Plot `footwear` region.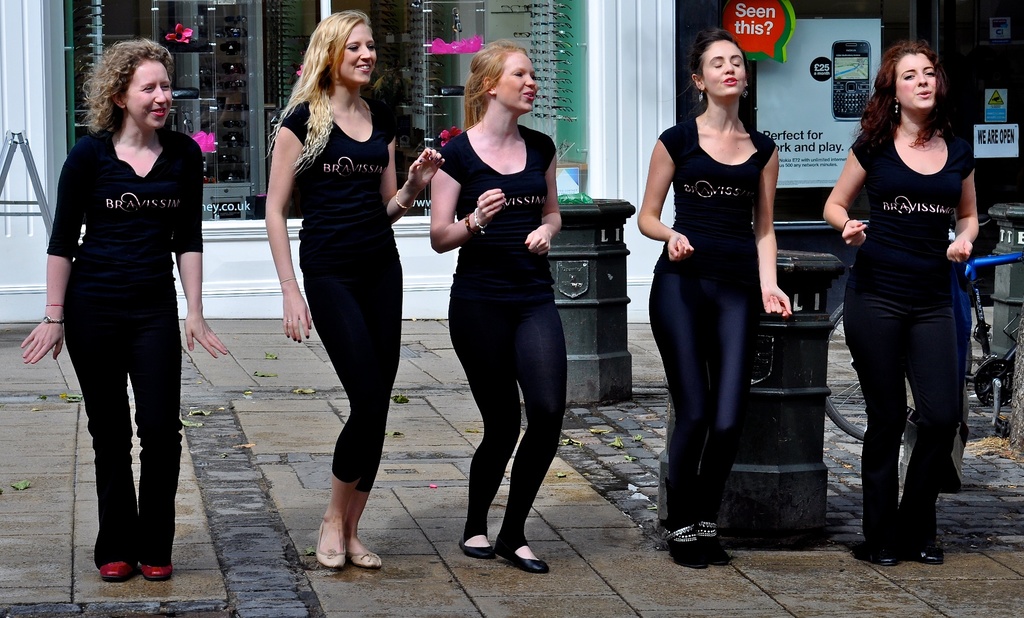
Plotted at <region>99, 554, 138, 584</region>.
